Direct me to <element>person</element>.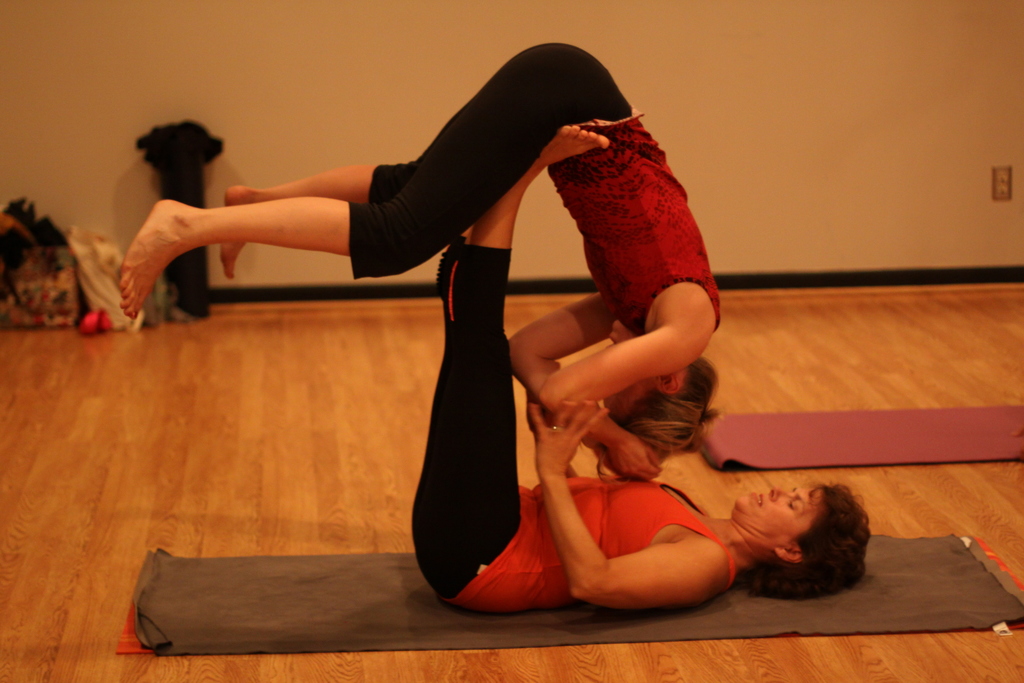
Direction: <bbox>405, 117, 874, 616</bbox>.
